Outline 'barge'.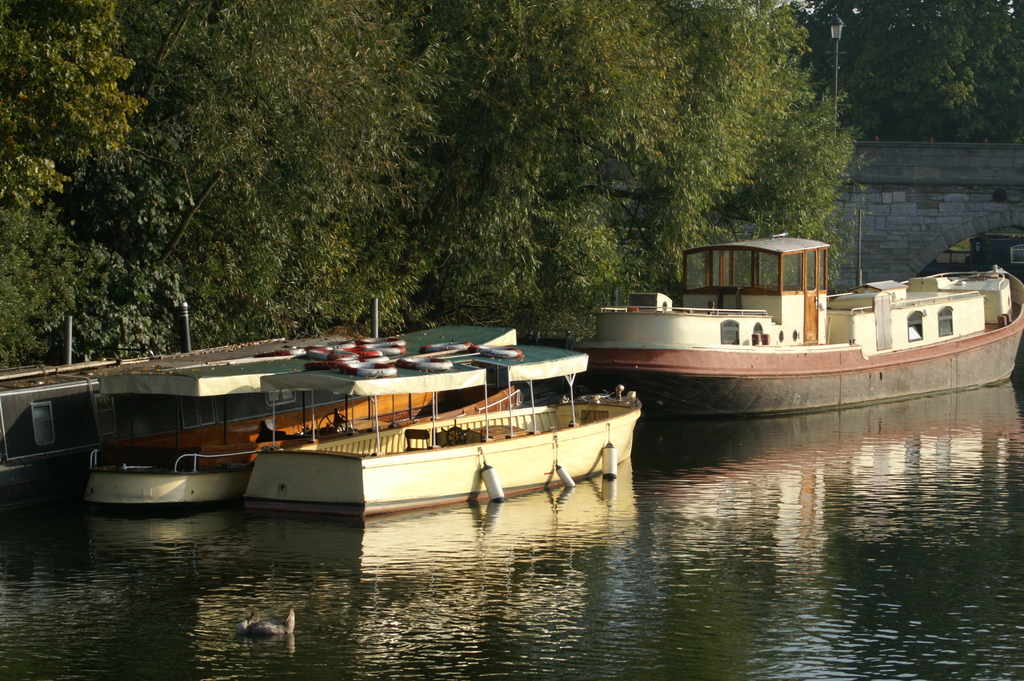
Outline: left=241, top=343, right=643, bottom=518.
